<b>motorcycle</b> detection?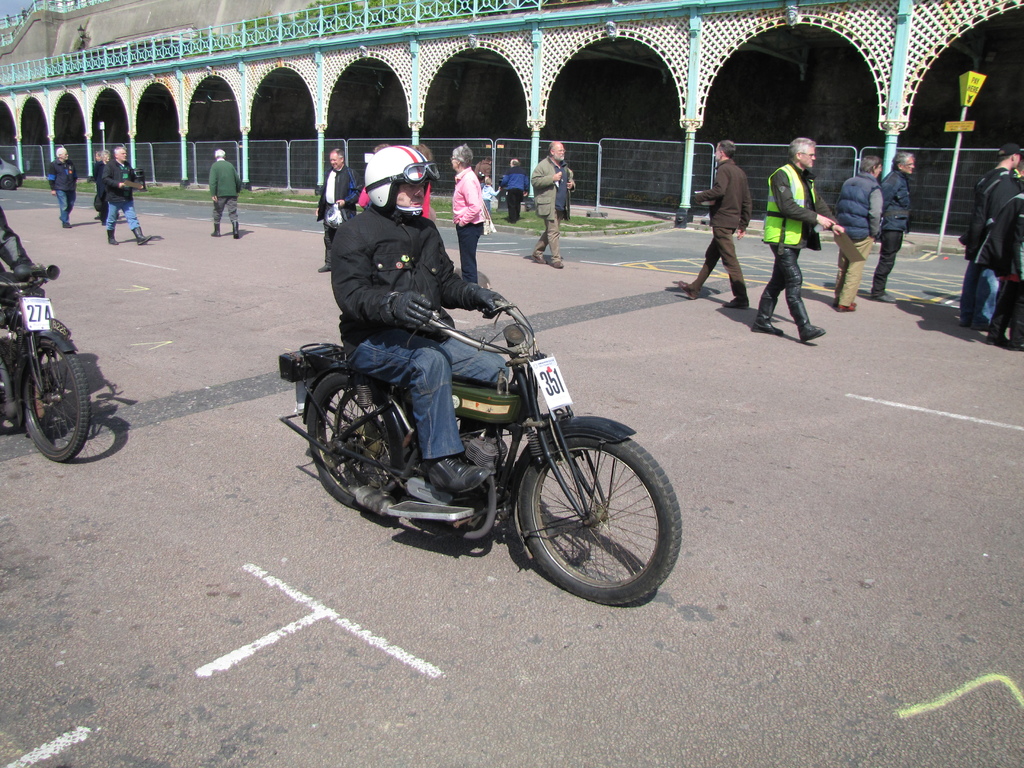
x1=0 y1=262 x2=90 y2=467
